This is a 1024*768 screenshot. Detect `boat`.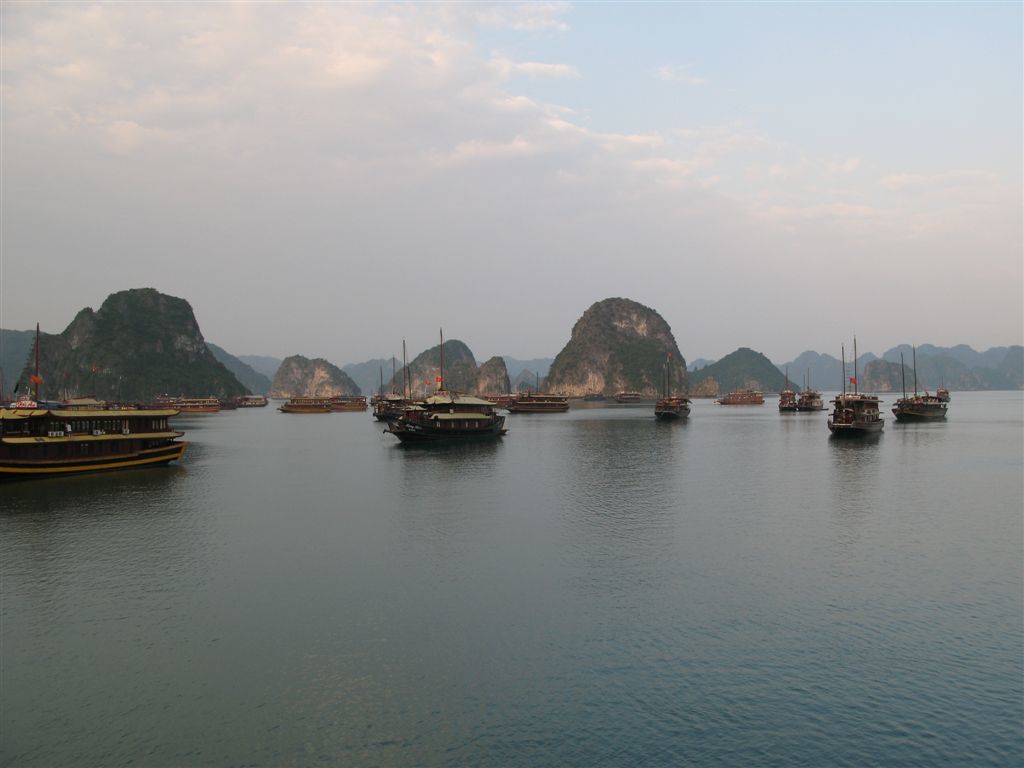
locate(328, 387, 372, 414).
